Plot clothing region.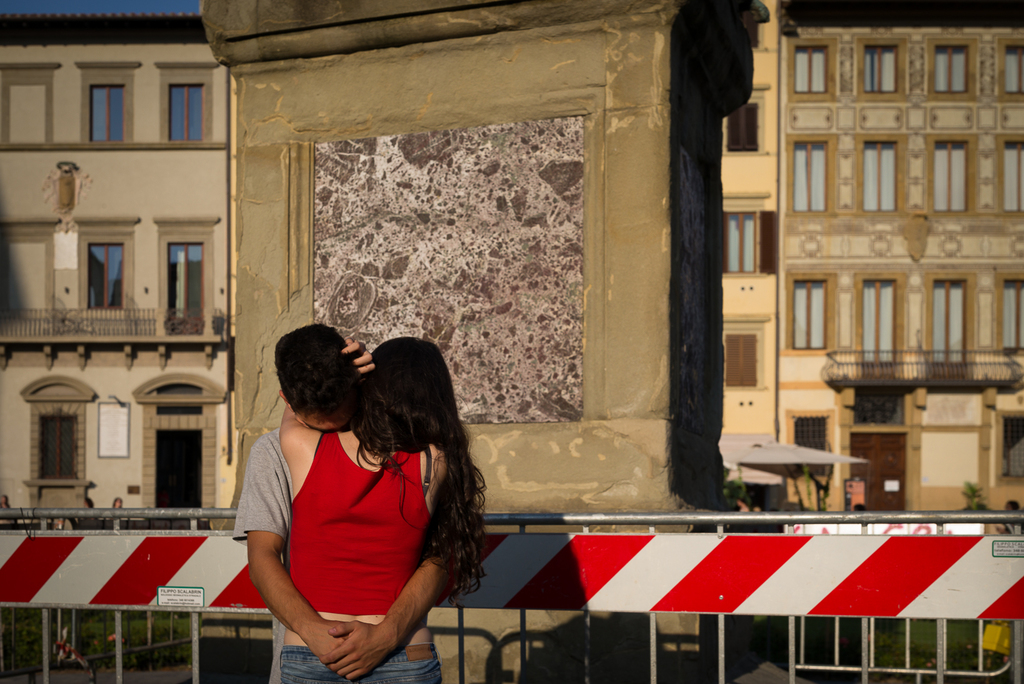
Plotted at region(277, 640, 442, 683).
